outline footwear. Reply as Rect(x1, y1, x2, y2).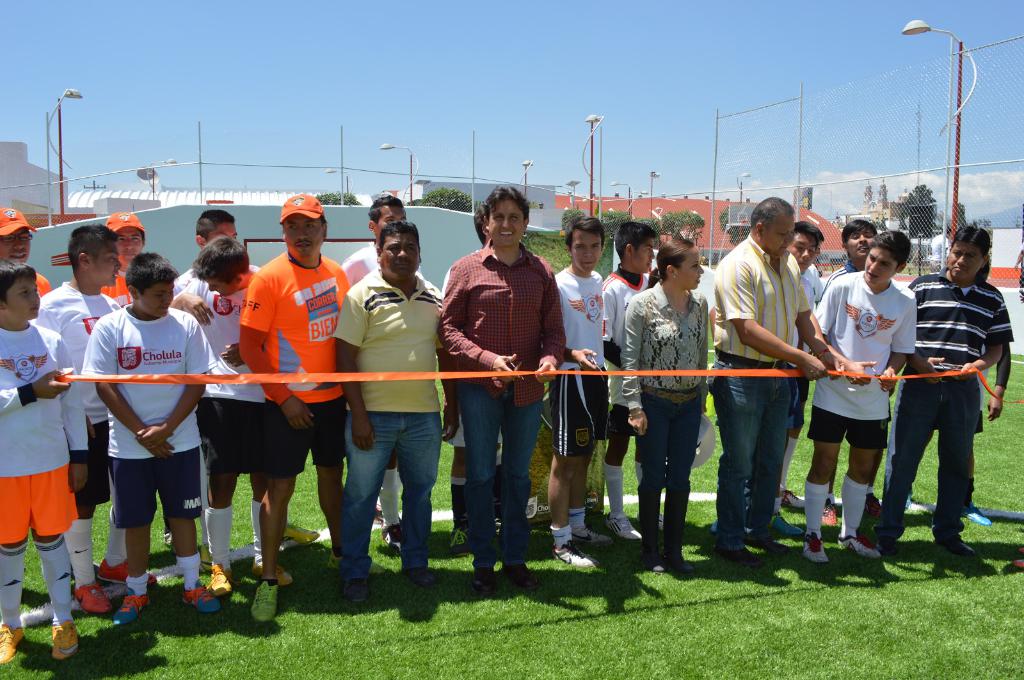
Rect(836, 533, 885, 562).
